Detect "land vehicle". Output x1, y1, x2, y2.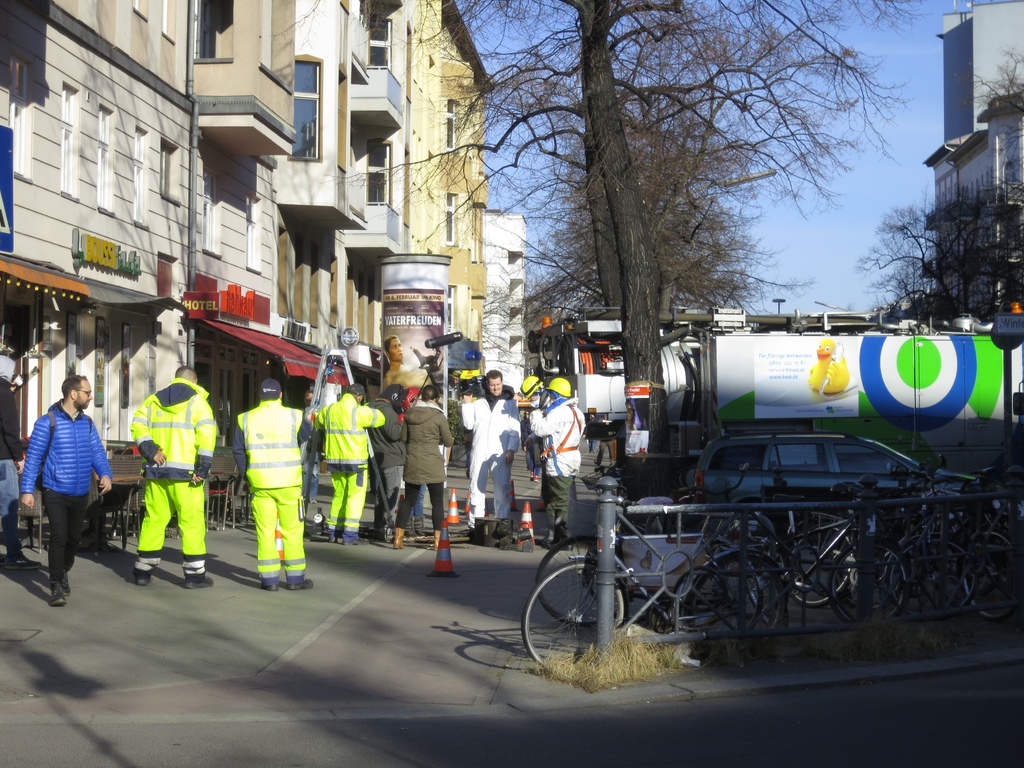
689, 429, 1005, 512.
